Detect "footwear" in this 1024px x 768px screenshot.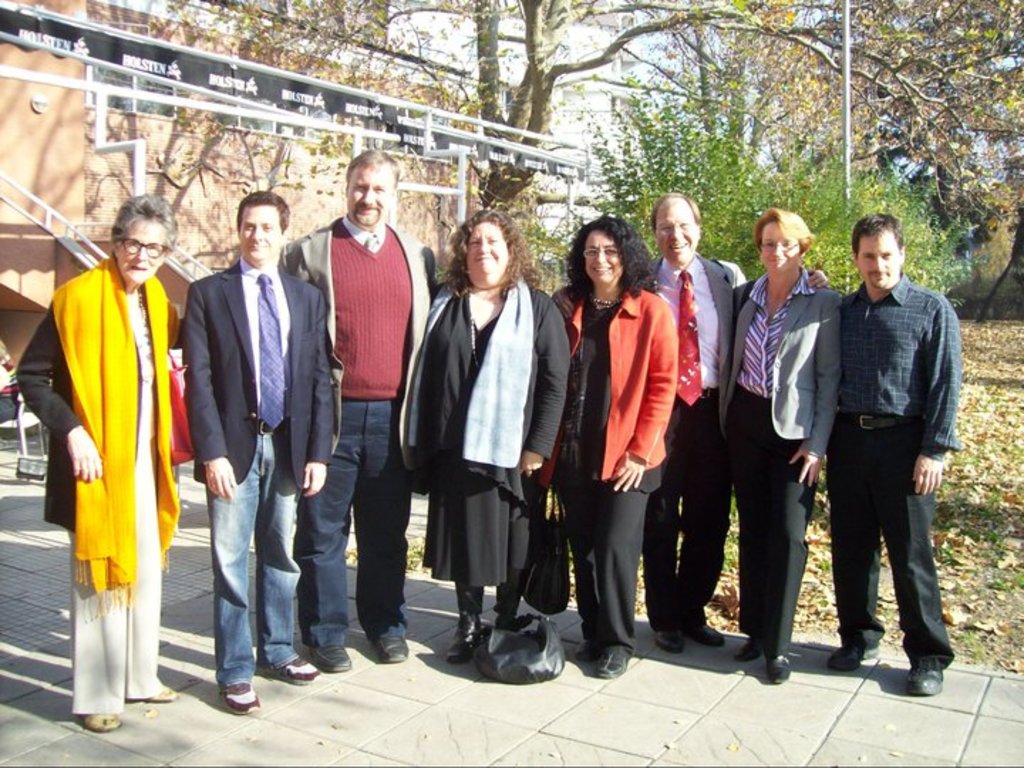
Detection: 374 633 414 660.
